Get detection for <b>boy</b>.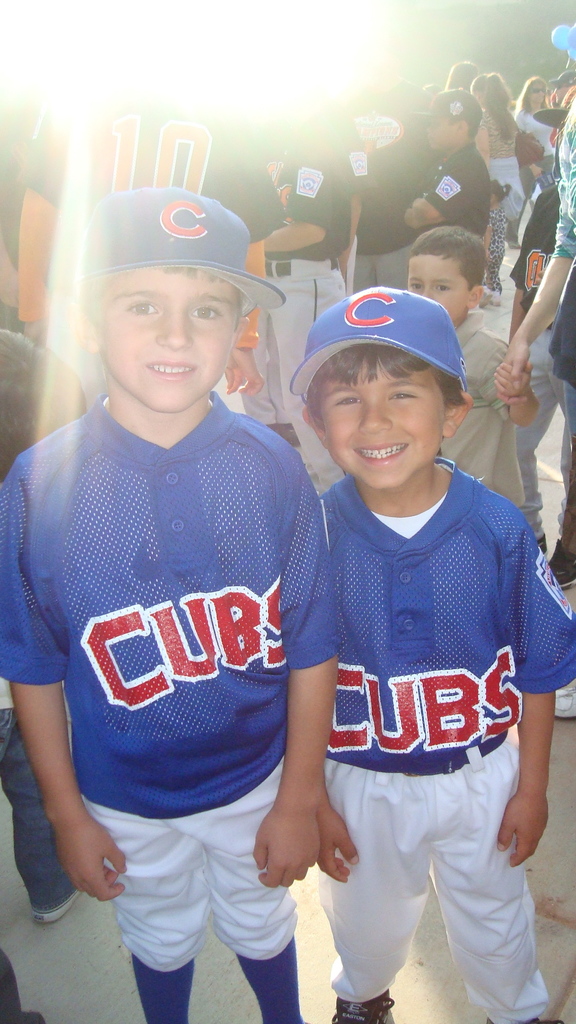
Detection: BBox(504, 110, 575, 592).
